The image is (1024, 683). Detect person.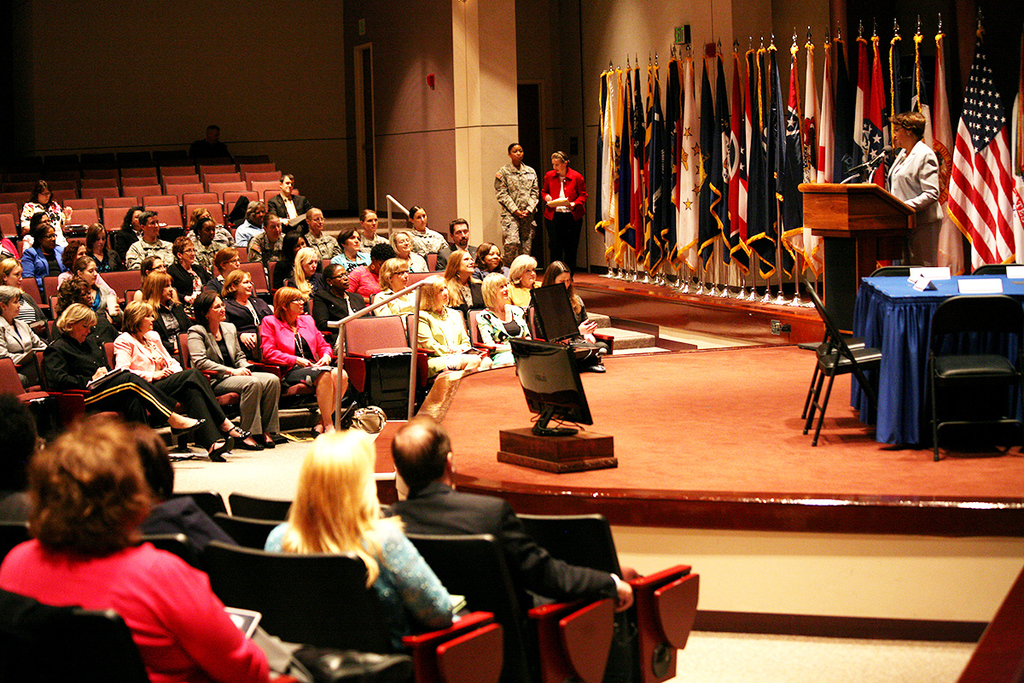
Detection: rect(414, 276, 495, 373).
